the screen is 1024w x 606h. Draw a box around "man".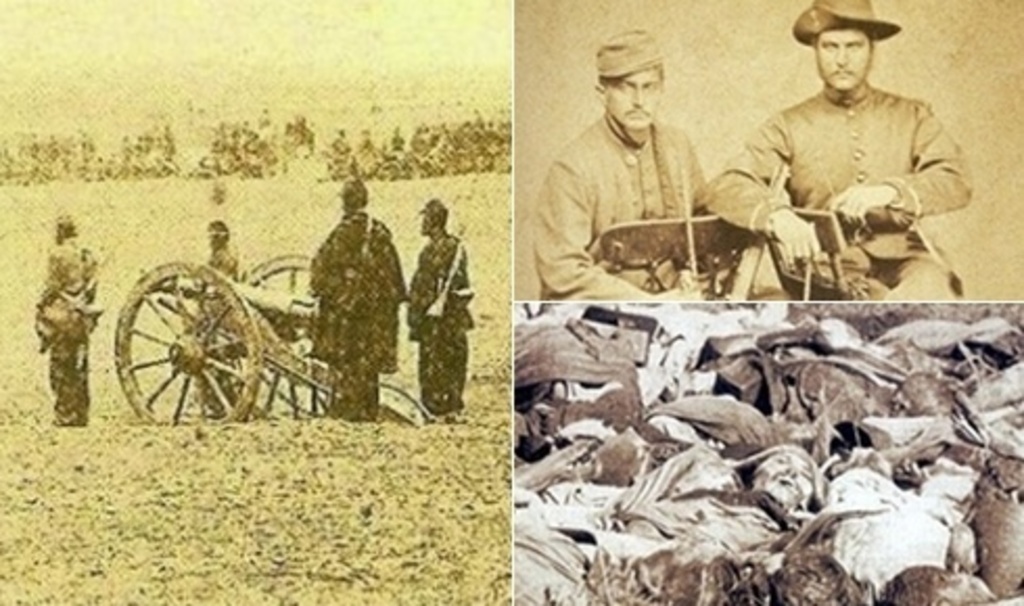
(29,211,102,424).
